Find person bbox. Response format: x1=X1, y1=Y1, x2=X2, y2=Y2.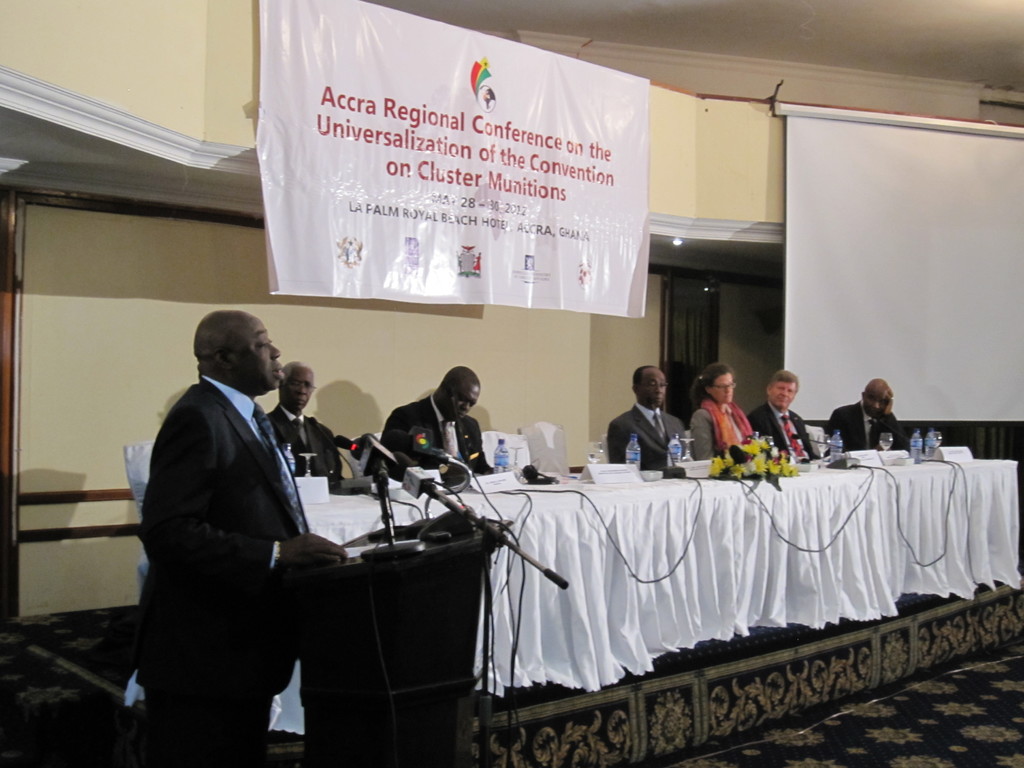
x1=607, y1=363, x2=694, y2=465.
